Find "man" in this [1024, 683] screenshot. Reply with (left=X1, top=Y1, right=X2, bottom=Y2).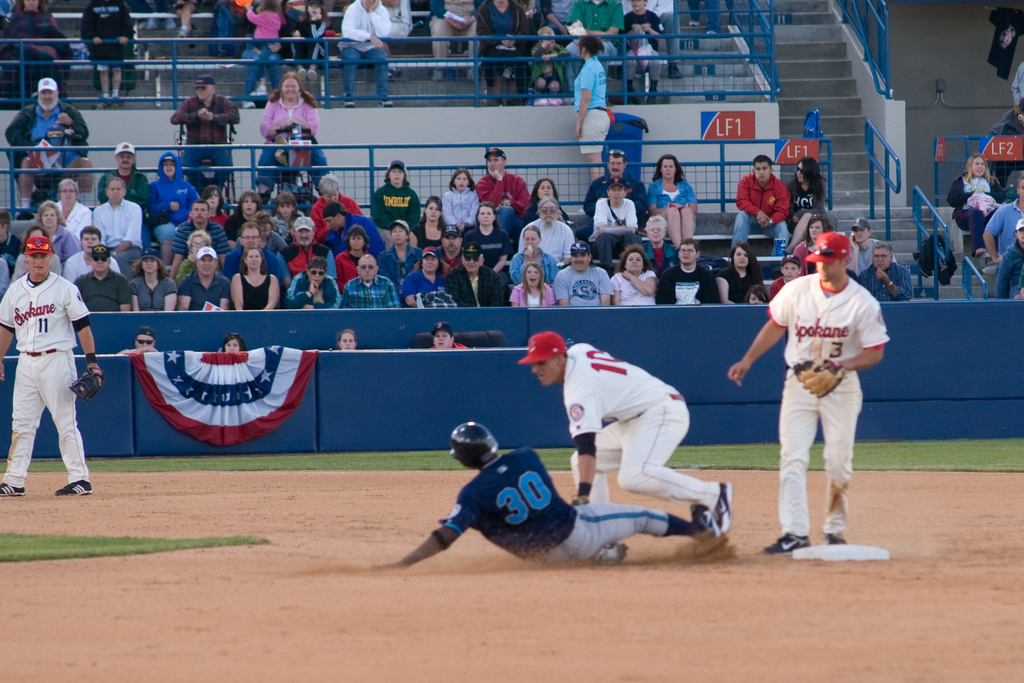
(left=220, top=221, right=284, bottom=284).
